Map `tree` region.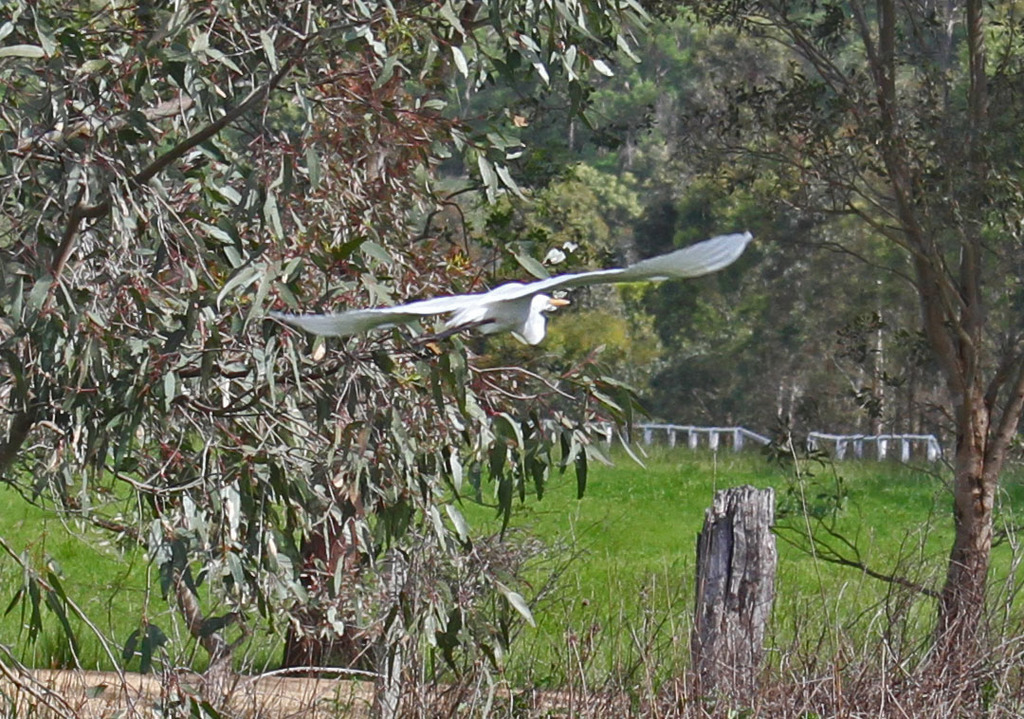
Mapped to l=0, t=0, r=664, b=704.
